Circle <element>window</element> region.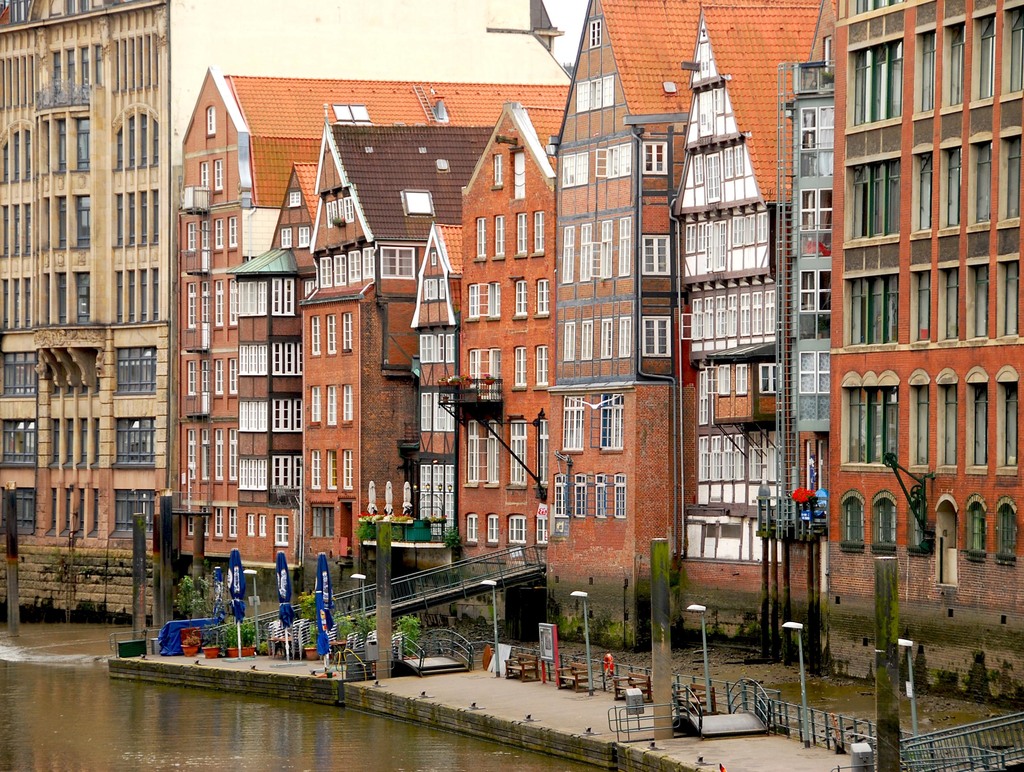
Region: 970/380/988/467.
